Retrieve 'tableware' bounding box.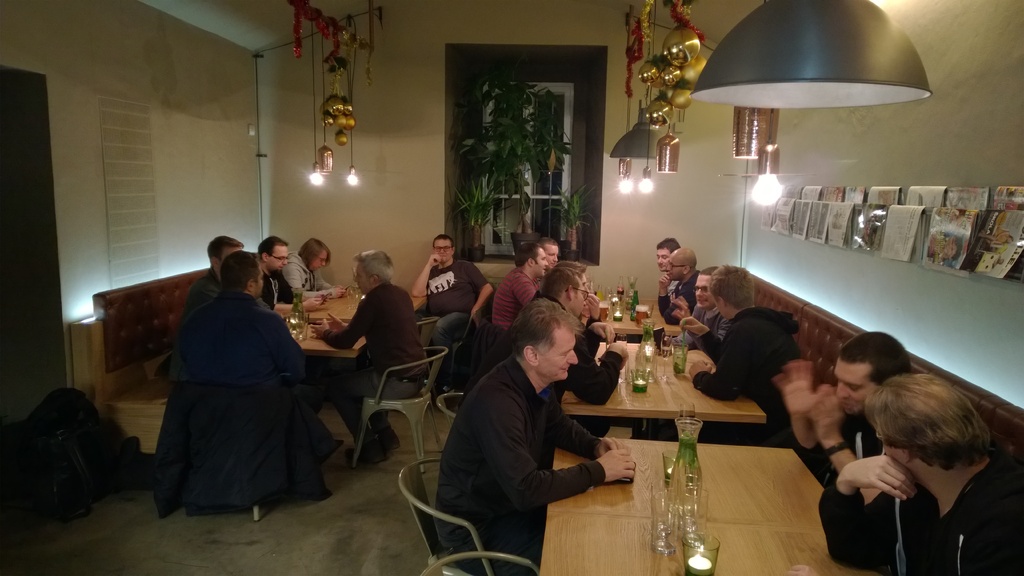
Bounding box: <bbox>655, 348, 673, 382</bbox>.
